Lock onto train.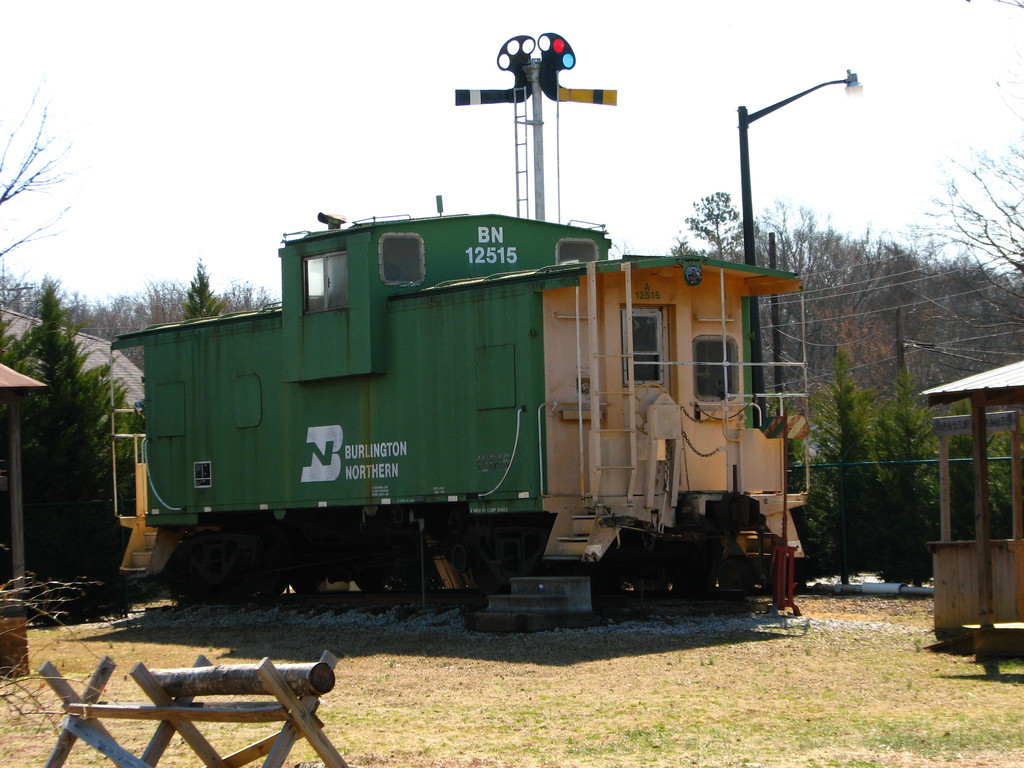
Locked: {"x1": 104, "y1": 196, "x2": 811, "y2": 590}.
